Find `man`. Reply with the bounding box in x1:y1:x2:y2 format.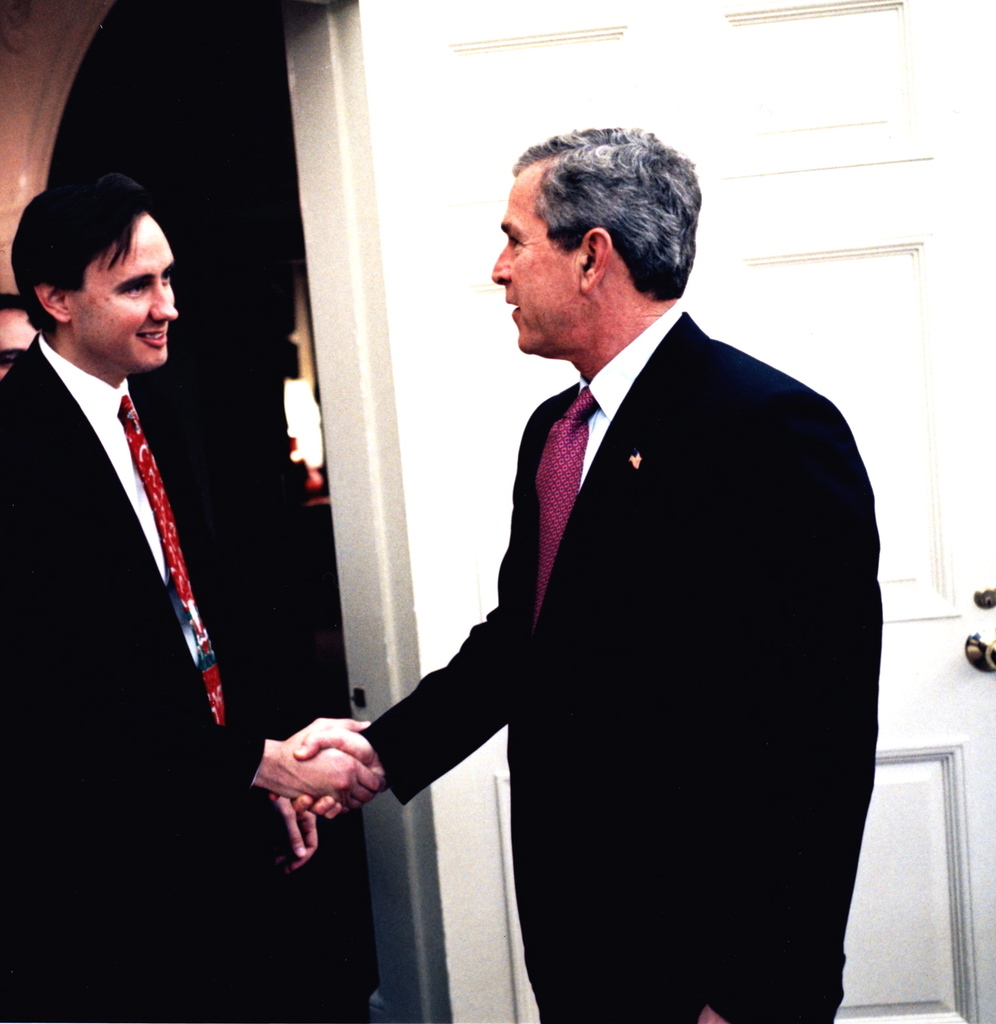
276:119:892:1011.
